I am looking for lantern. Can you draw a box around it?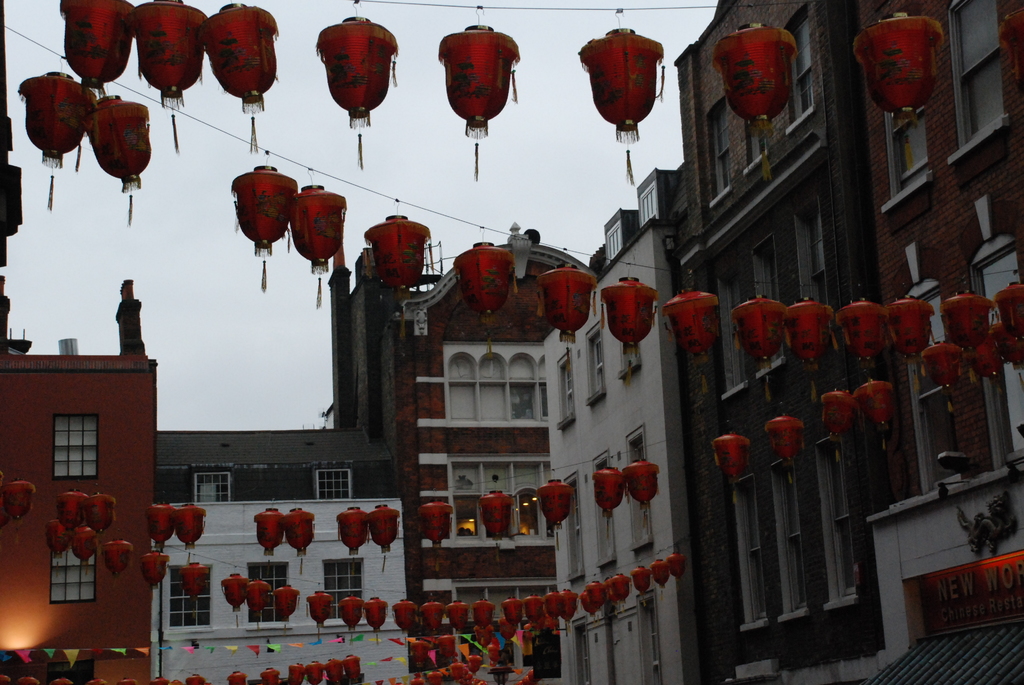
Sure, the bounding box is BBox(886, 292, 934, 362).
